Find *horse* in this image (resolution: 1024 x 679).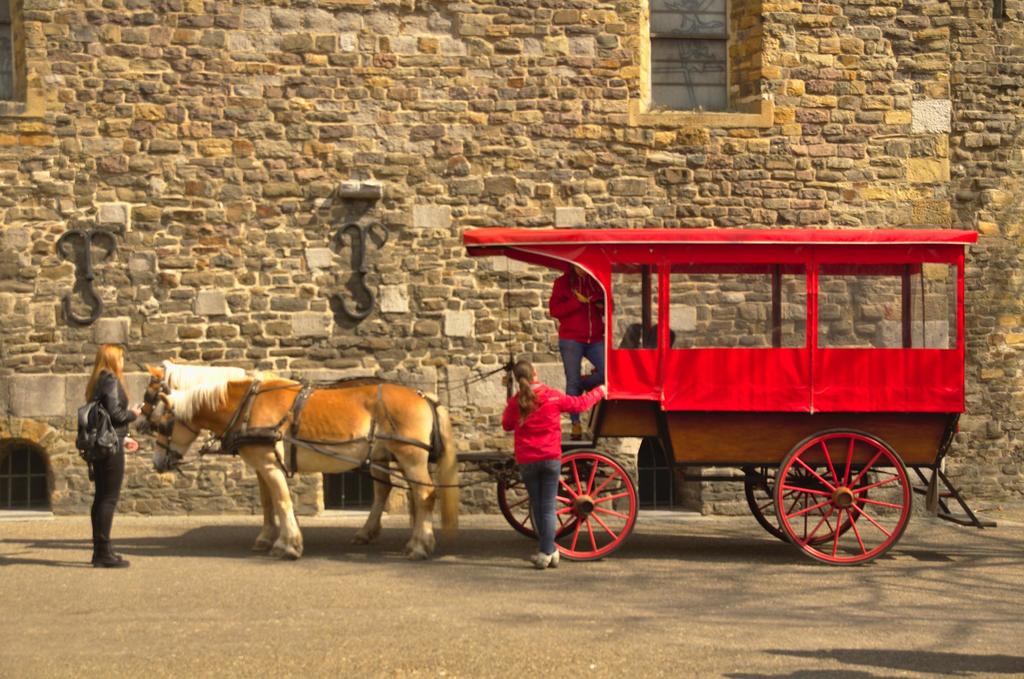
box=[149, 376, 459, 561].
